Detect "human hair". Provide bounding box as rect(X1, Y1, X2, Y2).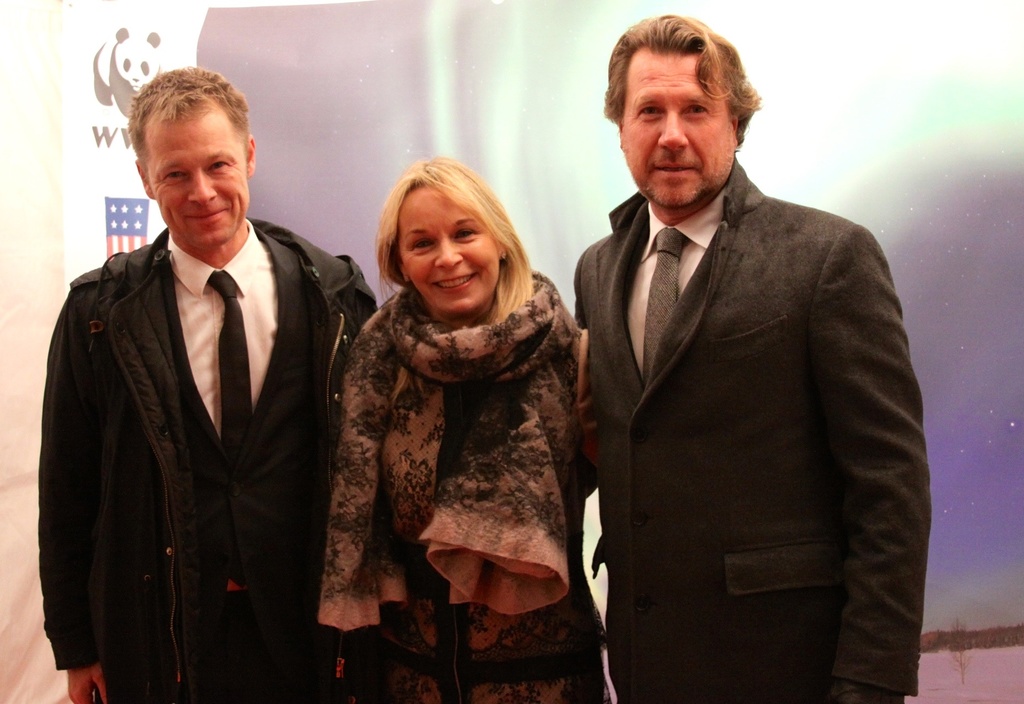
rect(125, 63, 250, 173).
